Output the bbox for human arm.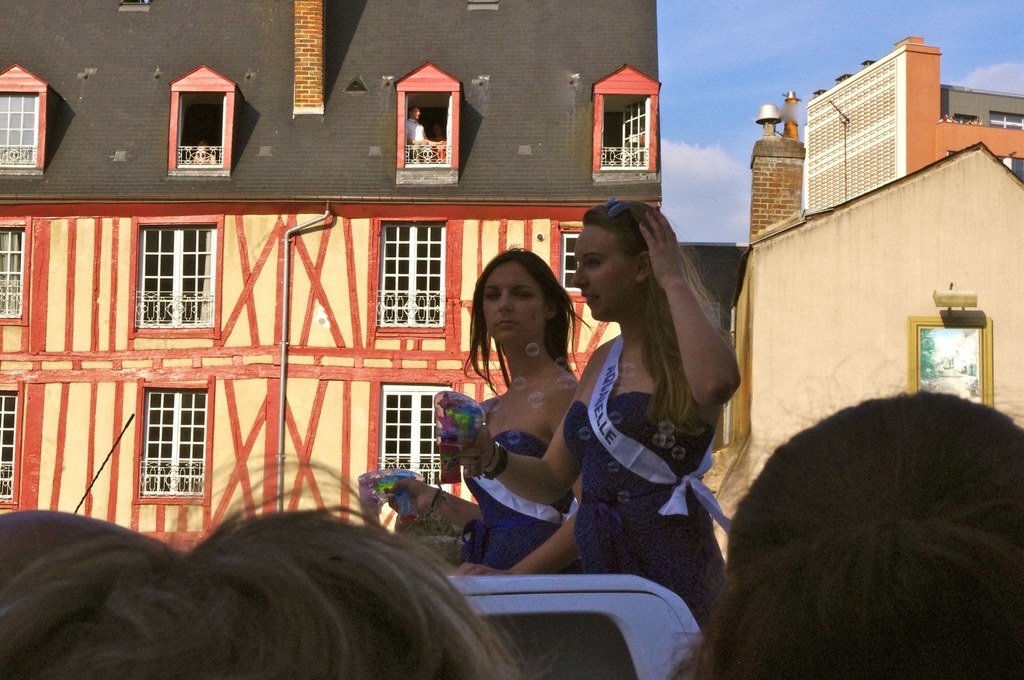
l=381, t=476, r=486, b=535.
